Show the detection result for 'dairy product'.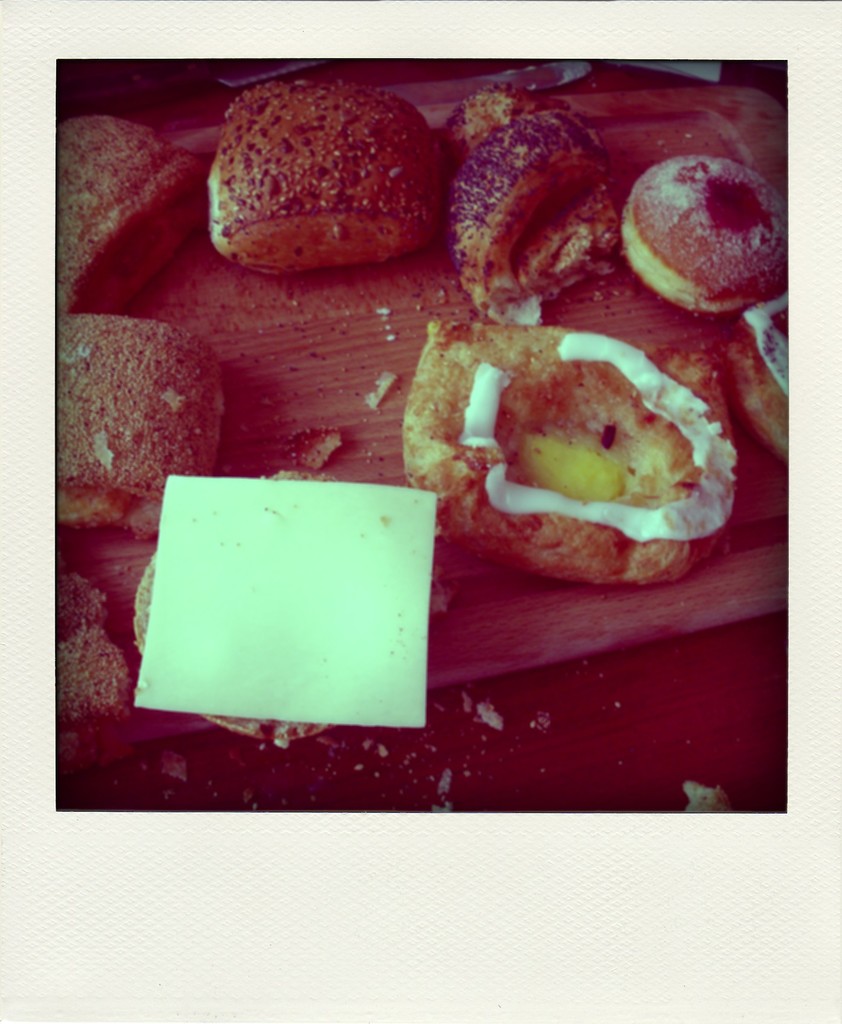
<bbox>446, 314, 745, 589</bbox>.
